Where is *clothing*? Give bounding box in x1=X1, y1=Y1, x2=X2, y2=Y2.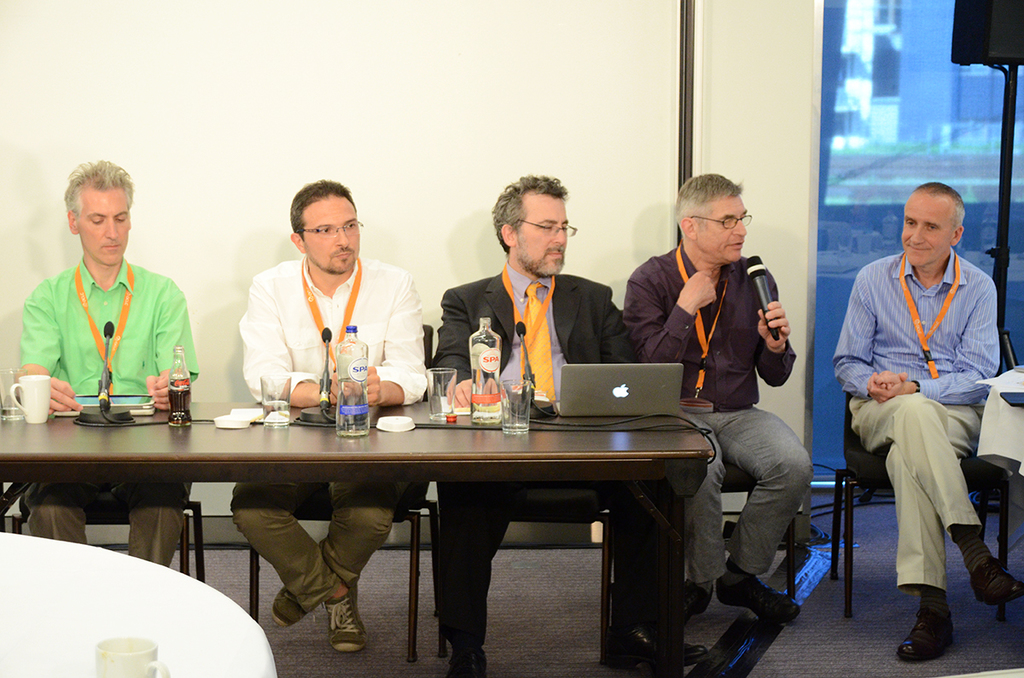
x1=22, y1=481, x2=189, y2=563.
